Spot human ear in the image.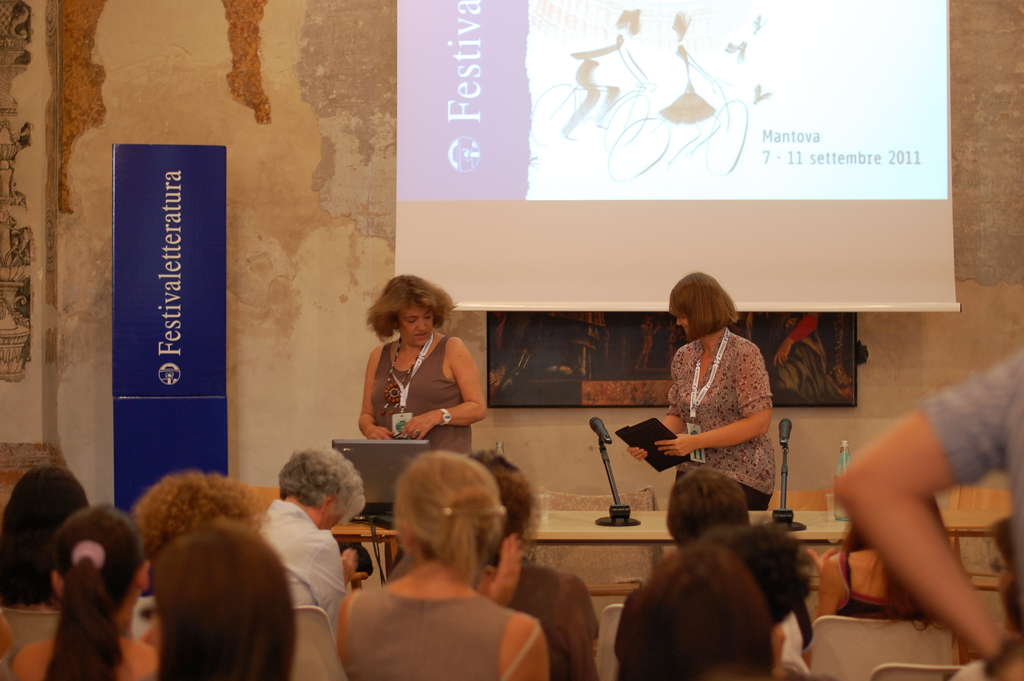
human ear found at 50, 570, 66, 602.
